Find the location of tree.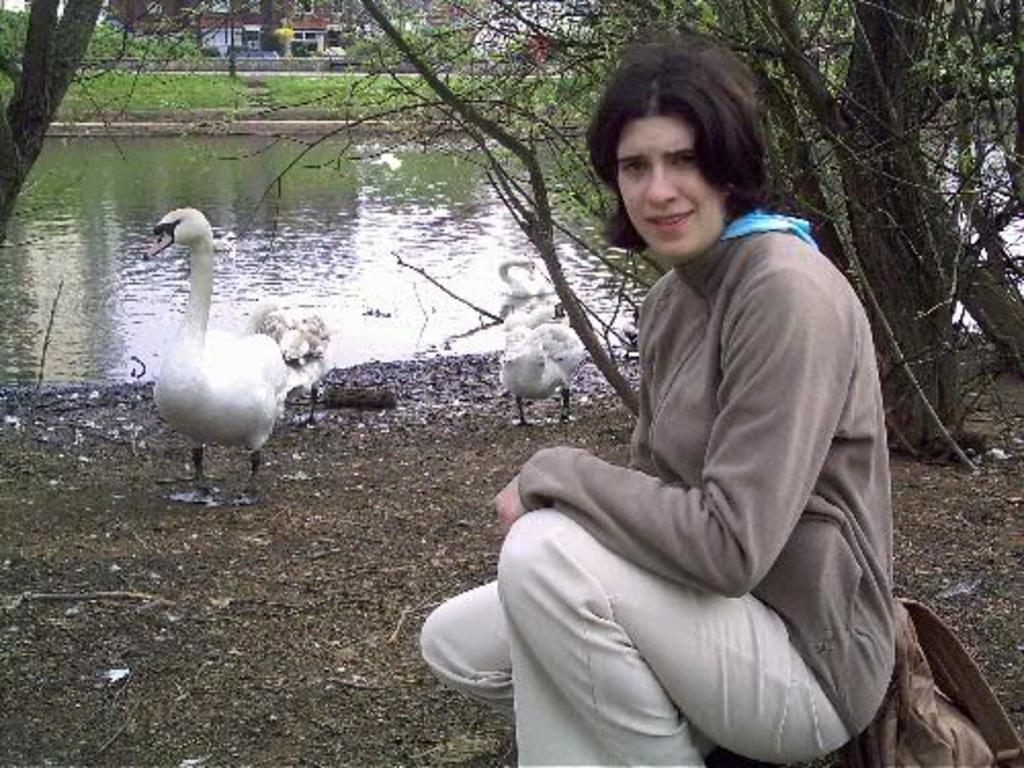
Location: 0, 0, 106, 276.
